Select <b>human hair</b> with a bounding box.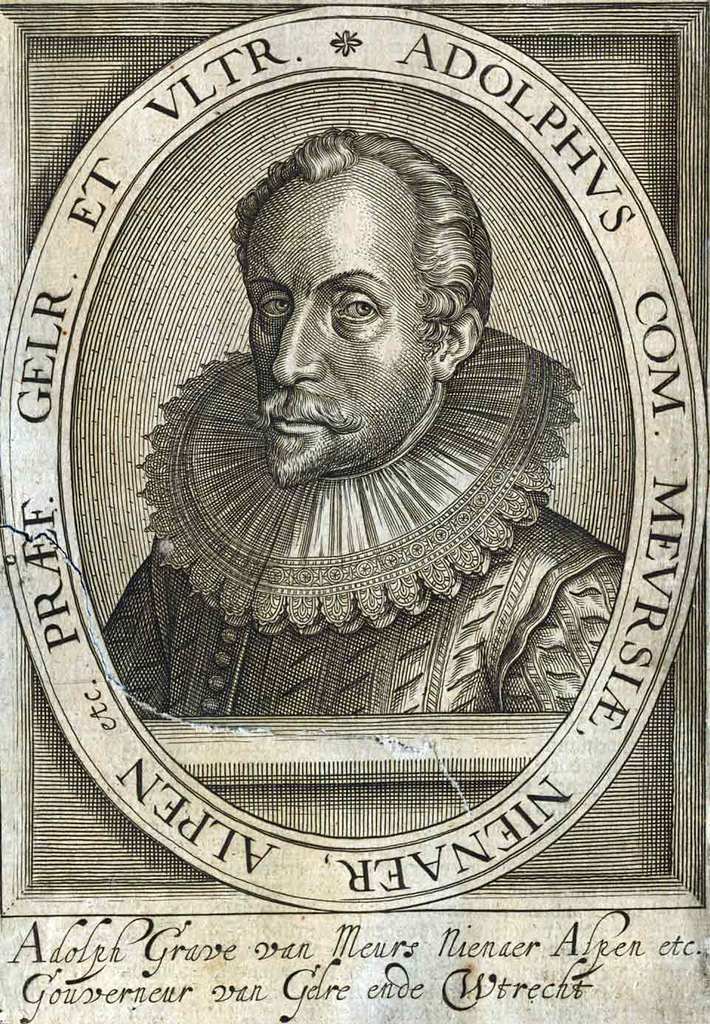
[left=236, top=120, right=506, bottom=399].
